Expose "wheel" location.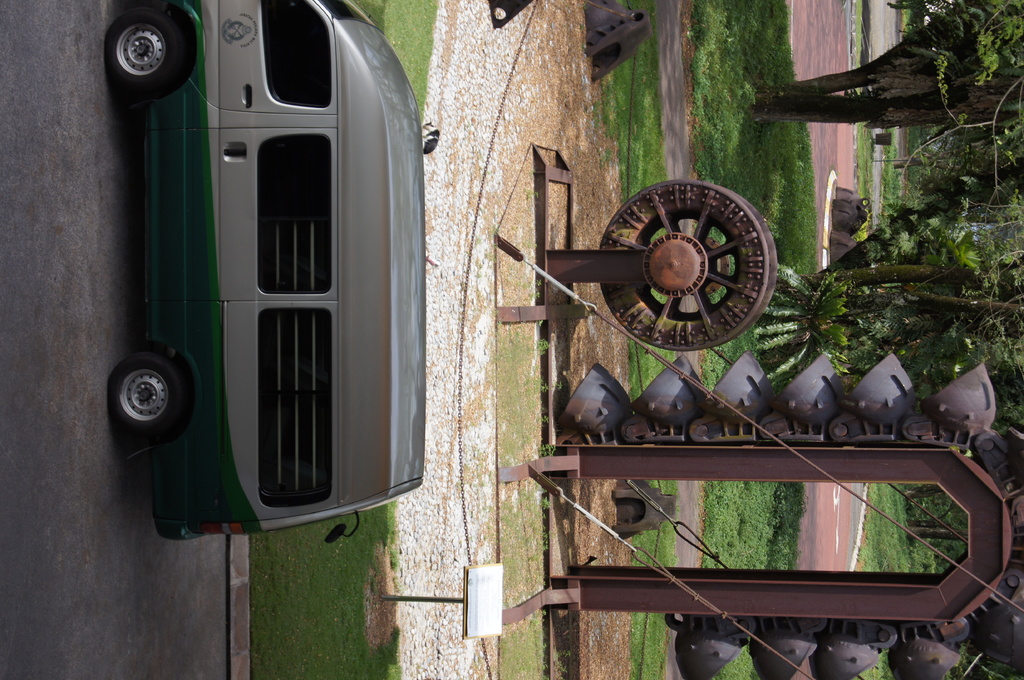
Exposed at 108:10:185:88.
